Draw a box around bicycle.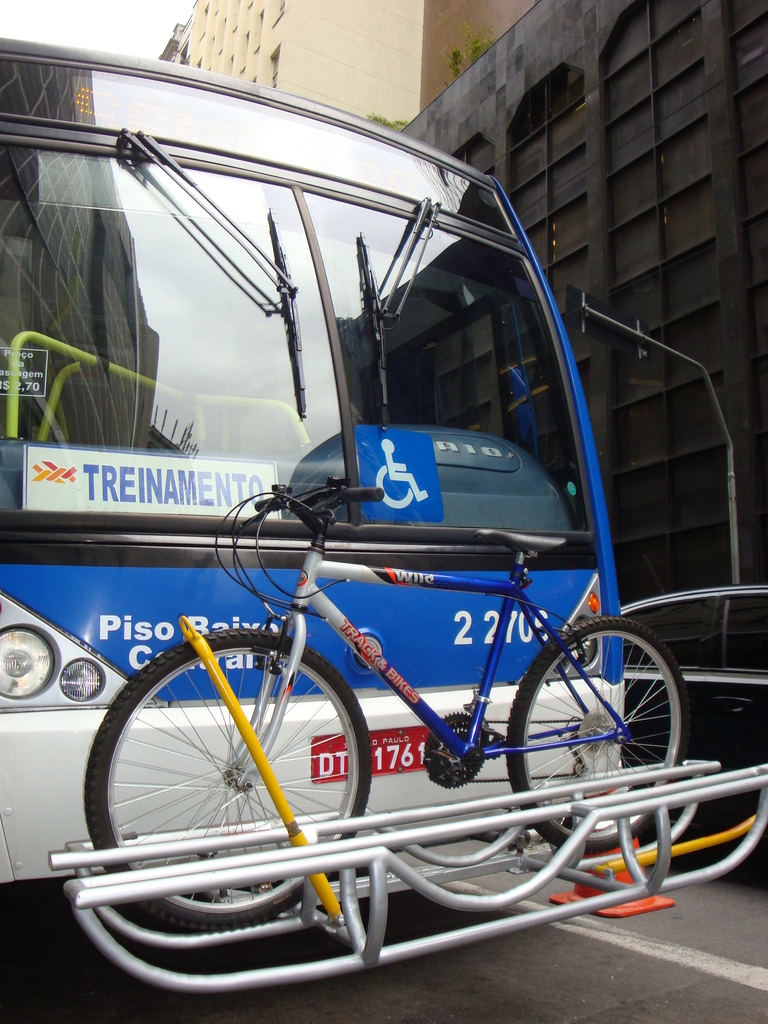
region(89, 472, 691, 927).
